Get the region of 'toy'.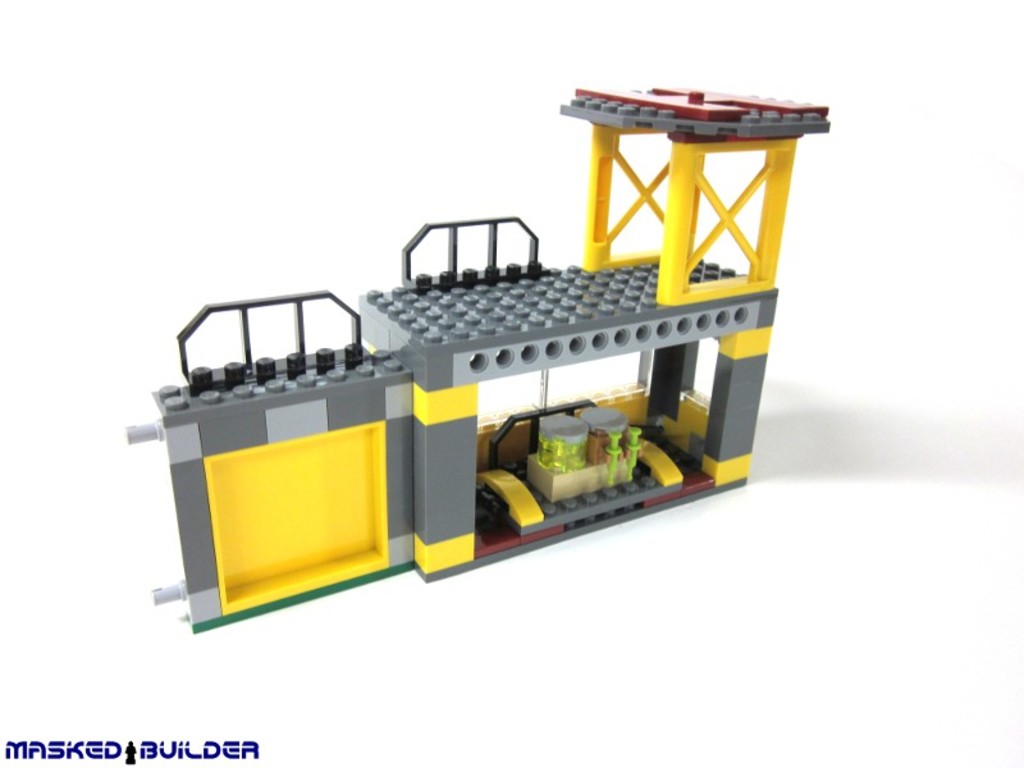
l=133, t=113, r=824, b=570.
